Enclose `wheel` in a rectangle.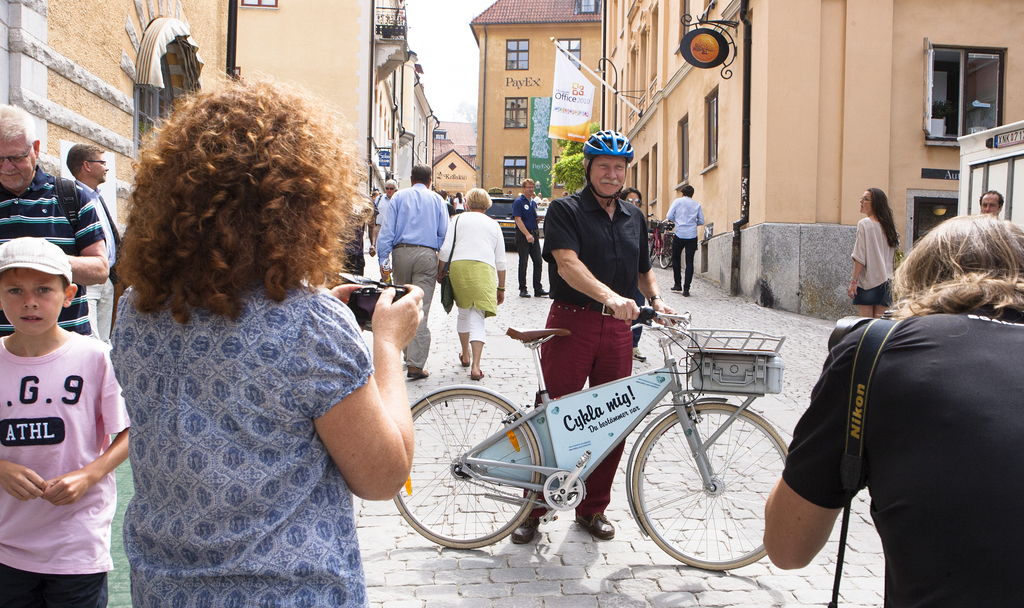
[x1=645, y1=234, x2=657, y2=264].
